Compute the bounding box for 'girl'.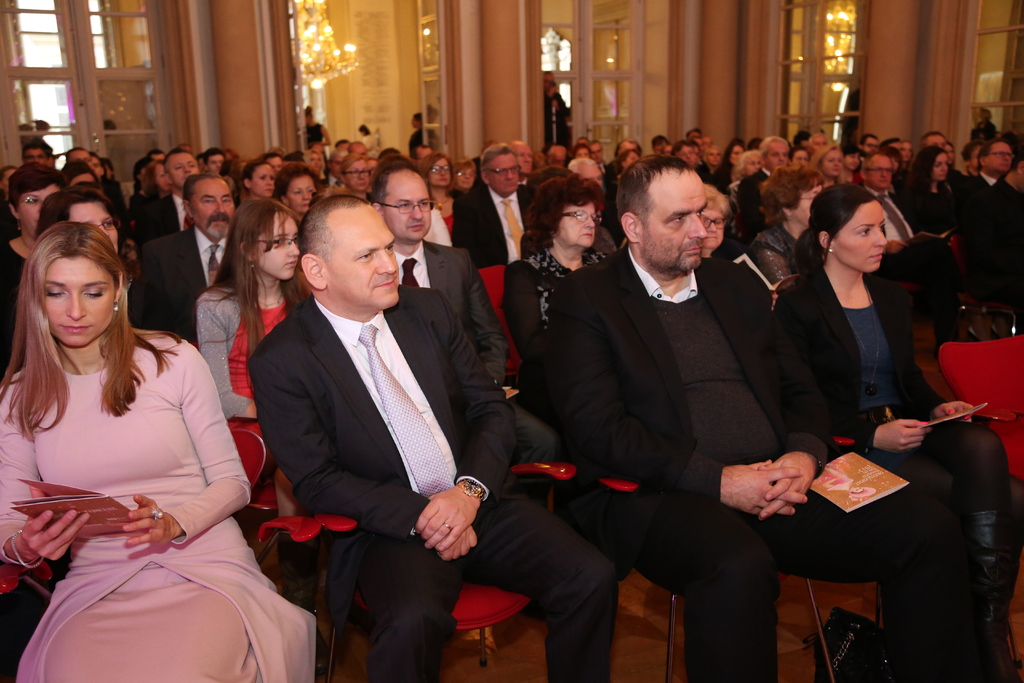
810, 143, 849, 185.
